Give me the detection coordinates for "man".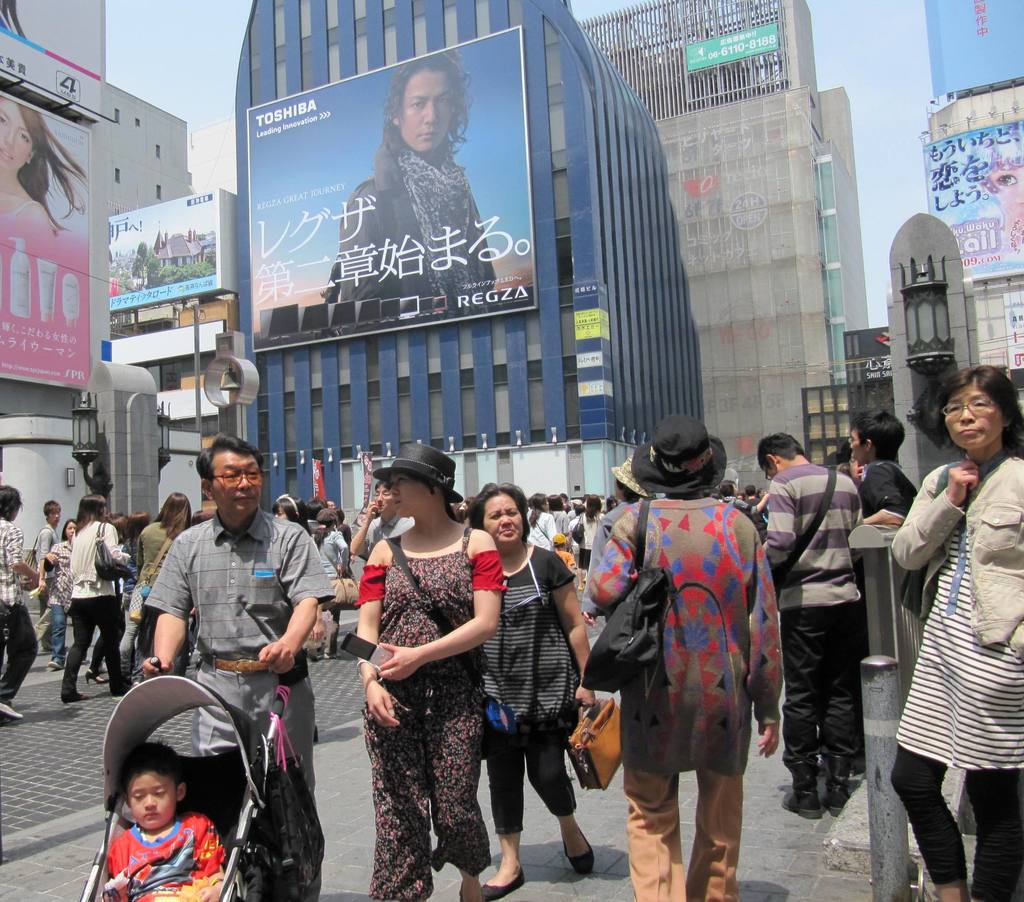
[left=579, top=410, right=788, bottom=901].
